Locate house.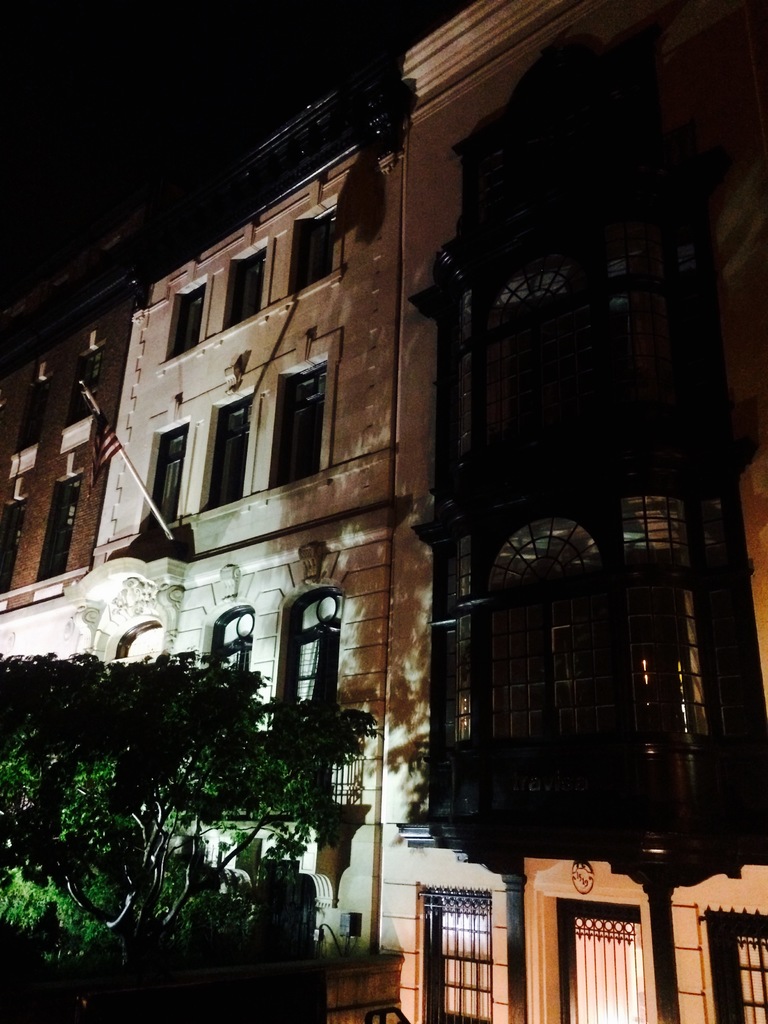
Bounding box: select_region(76, 68, 397, 1023).
